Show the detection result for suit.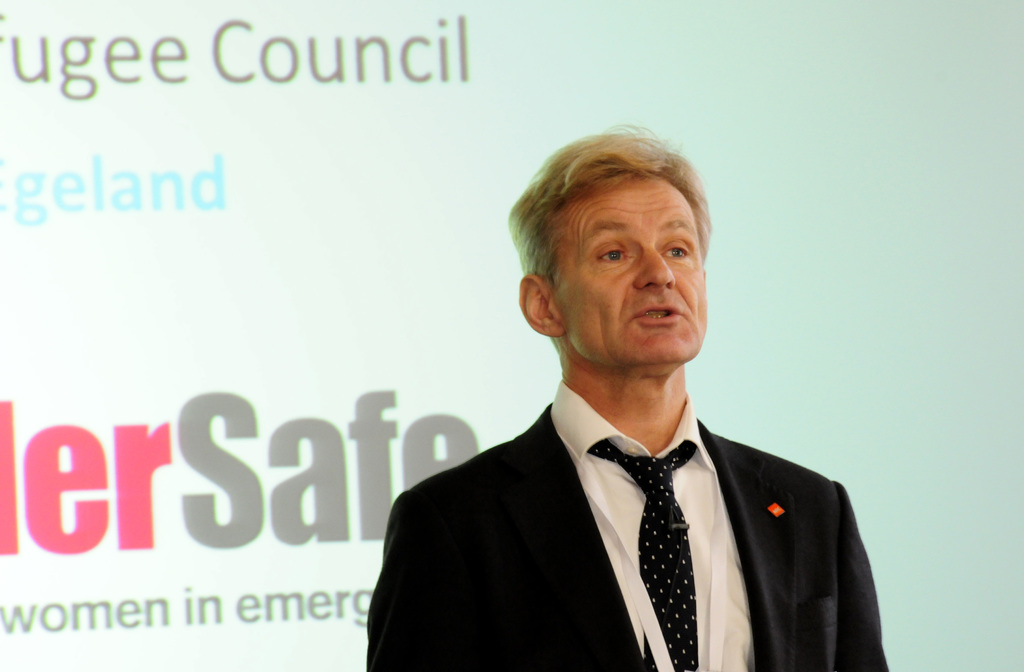
box(381, 321, 894, 671).
